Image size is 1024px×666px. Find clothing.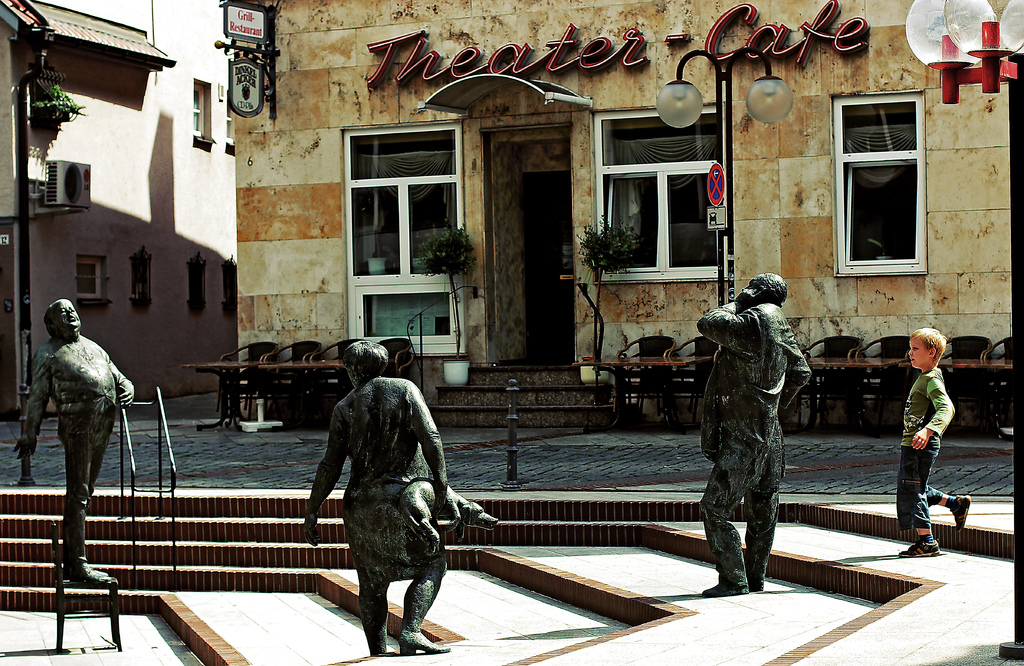
[899, 369, 958, 531].
